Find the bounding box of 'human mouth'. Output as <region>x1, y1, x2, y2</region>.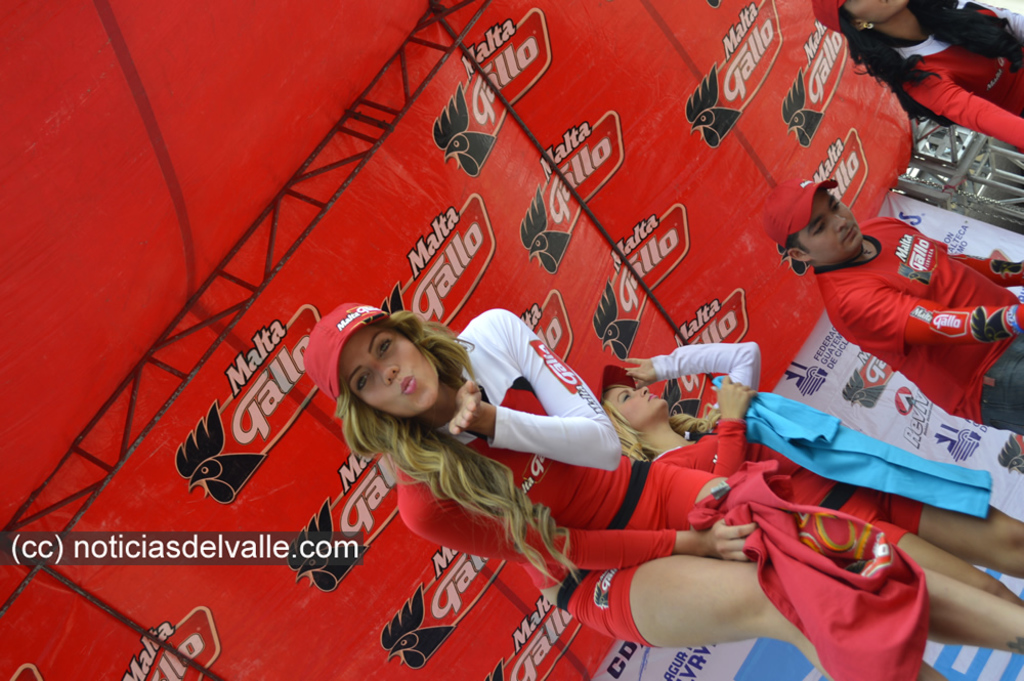
<region>400, 371, 419, 394</region>.
